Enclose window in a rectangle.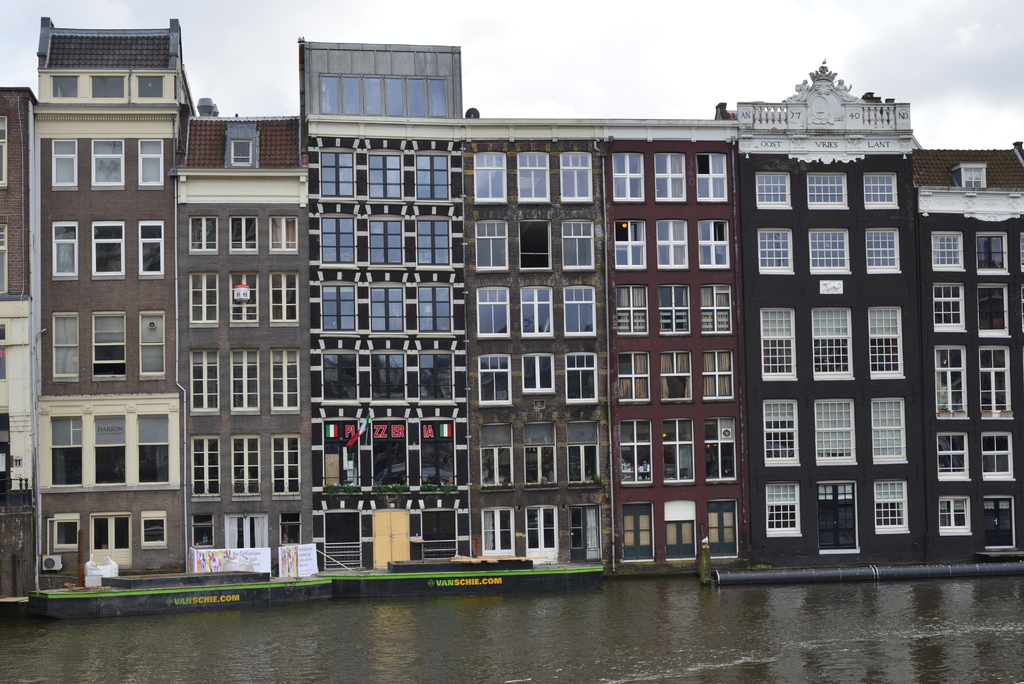
[653, 218, 692, 270].
